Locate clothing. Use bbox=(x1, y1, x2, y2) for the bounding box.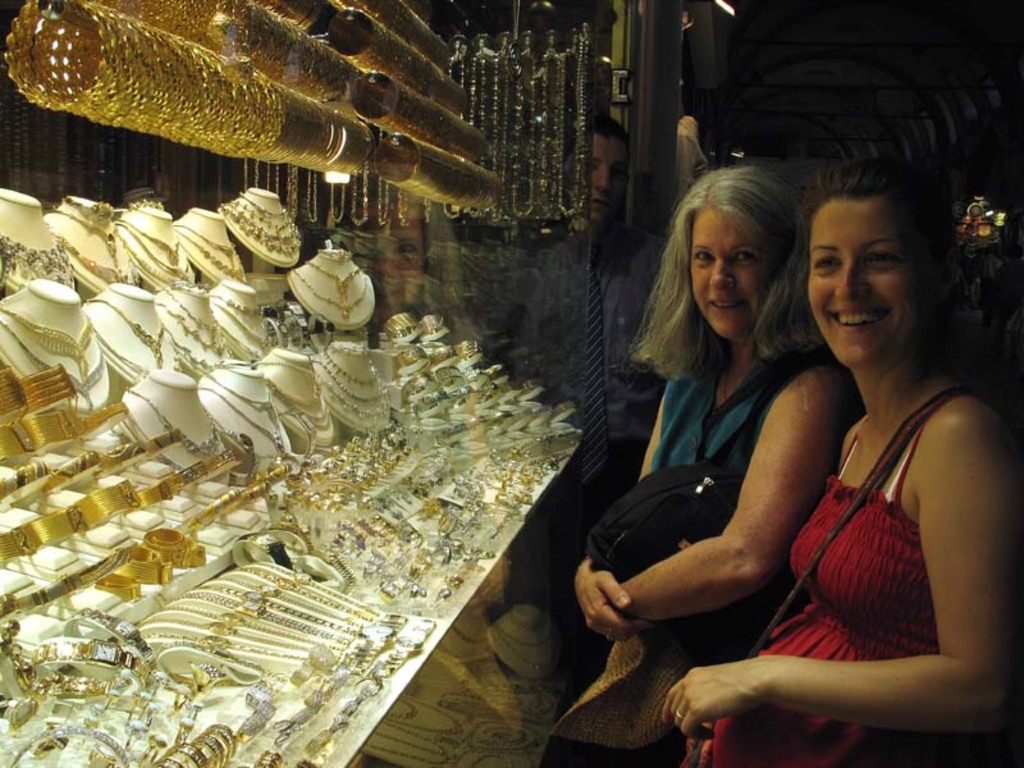
bbox=(703, 407, 977, 763).
